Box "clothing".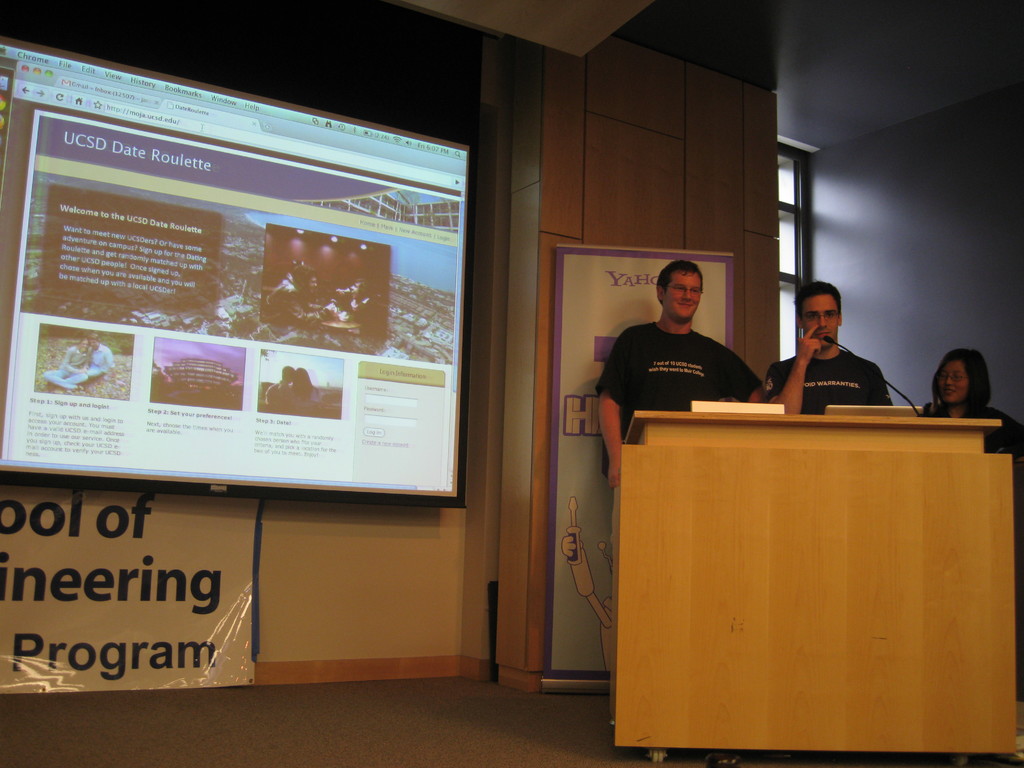
x1=918 y1=401 x2=1023 y2=462.
